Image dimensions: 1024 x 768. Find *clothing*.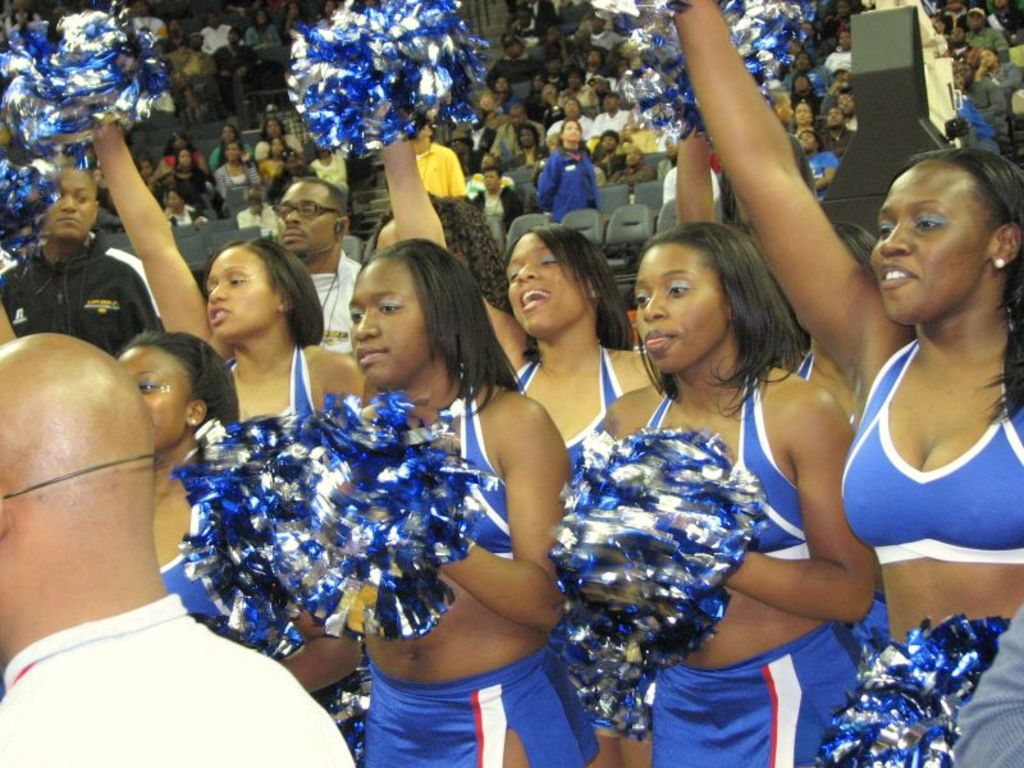
box(486, 54, 543, 84).
